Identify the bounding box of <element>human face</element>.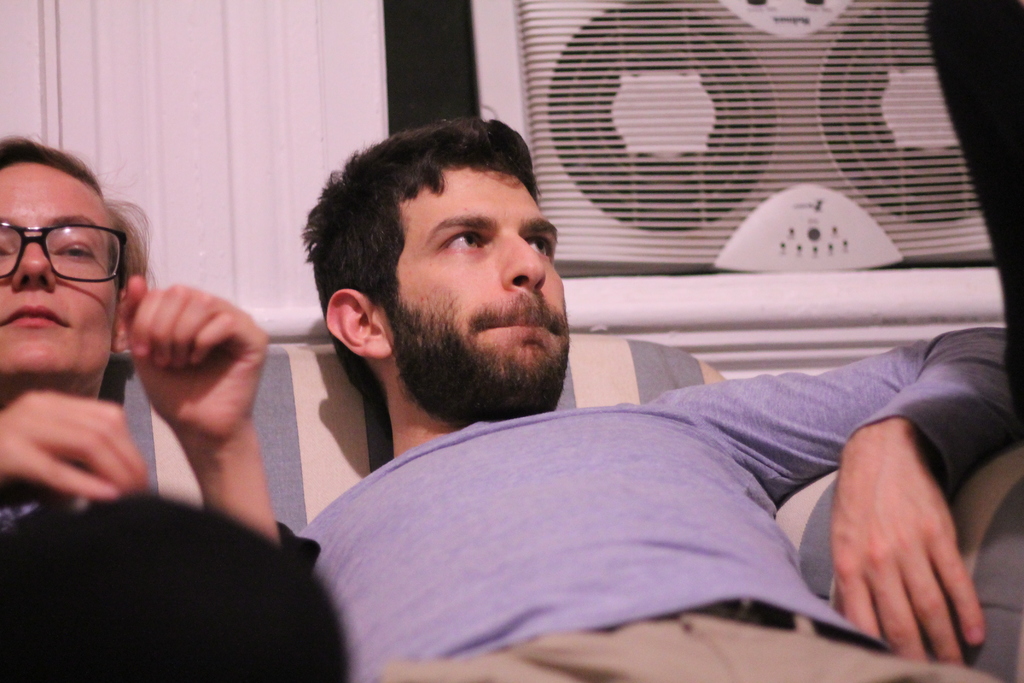
[x1=0, y1=162, x2=120, y2=377].
